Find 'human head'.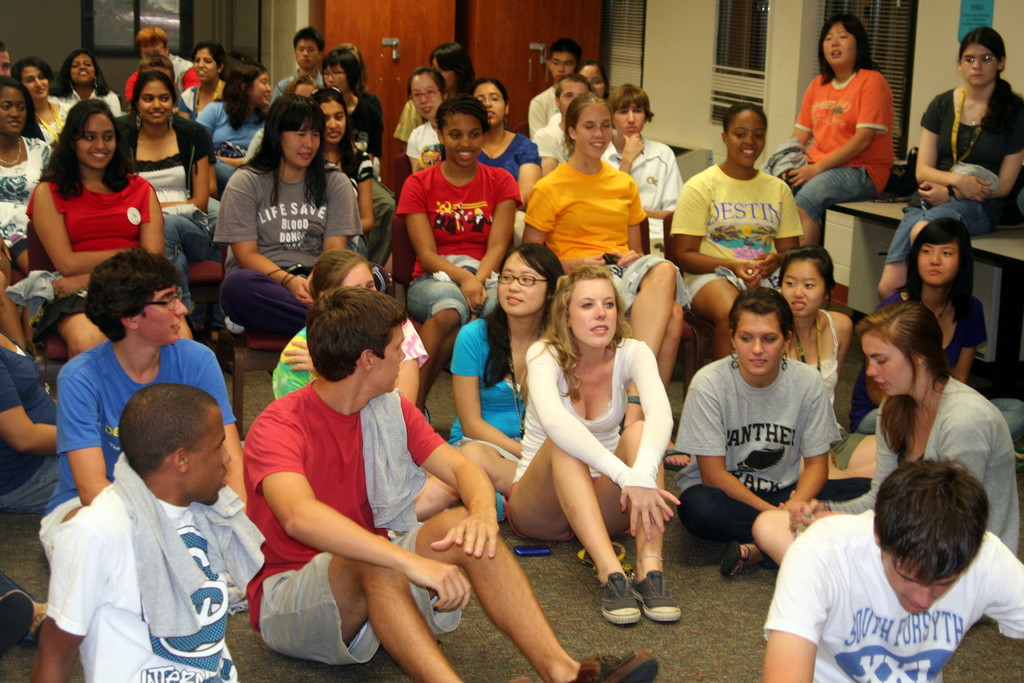
BBox(577, 65, 603, 95).
